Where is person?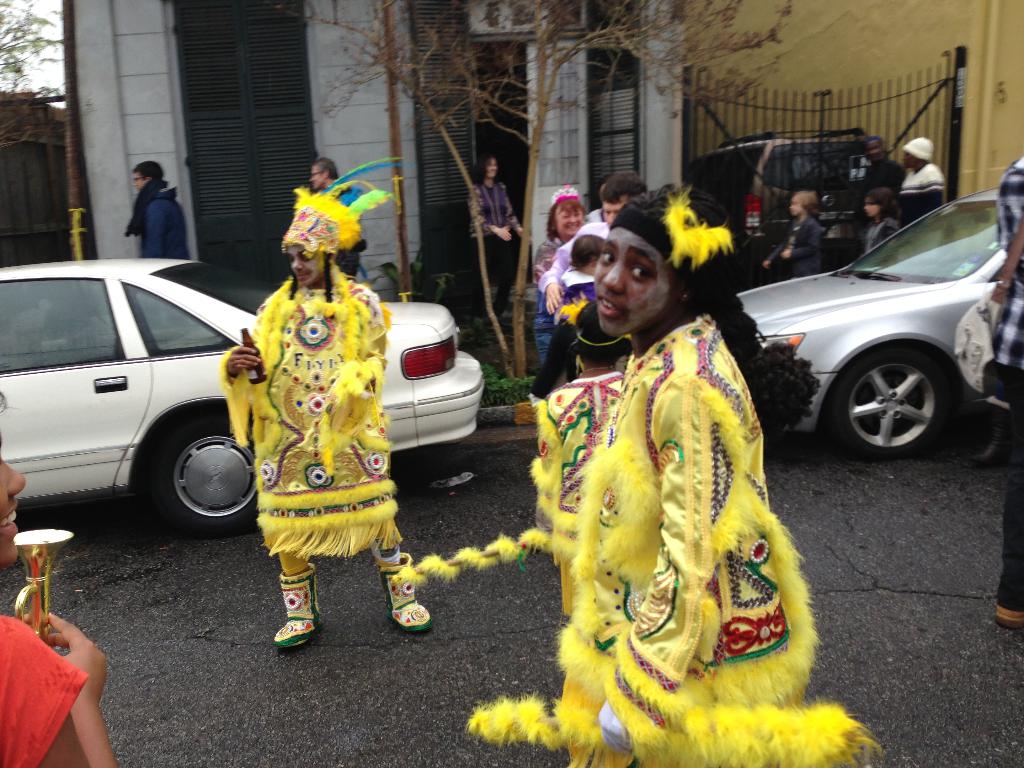
857,189,899,251.
